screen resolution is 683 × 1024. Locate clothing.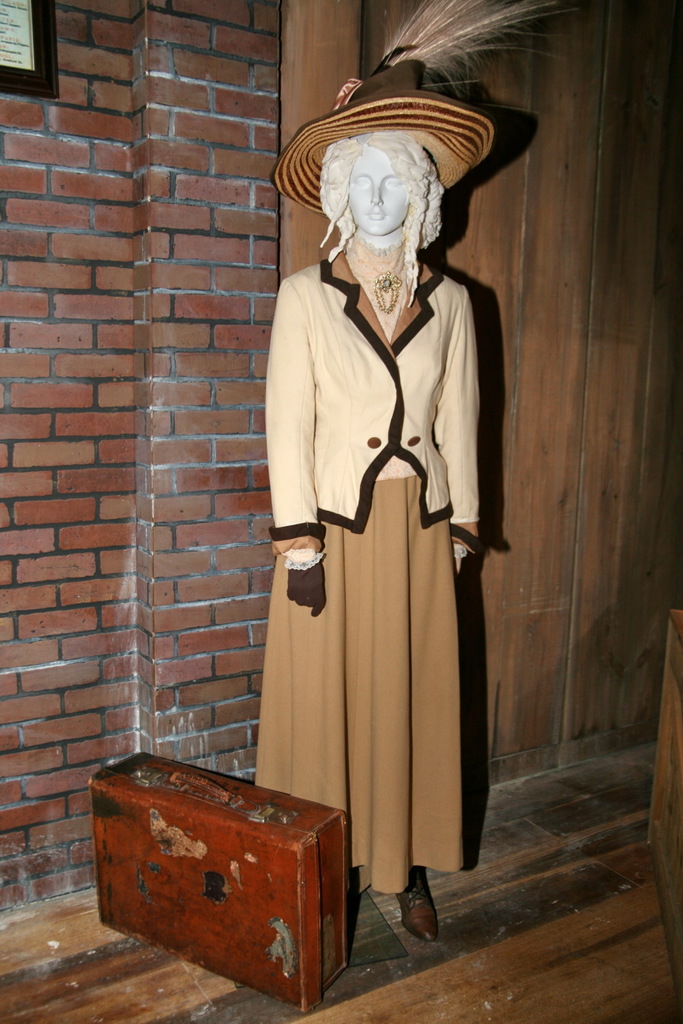
[x1=264, y1=245, x2=488, y2=900].
